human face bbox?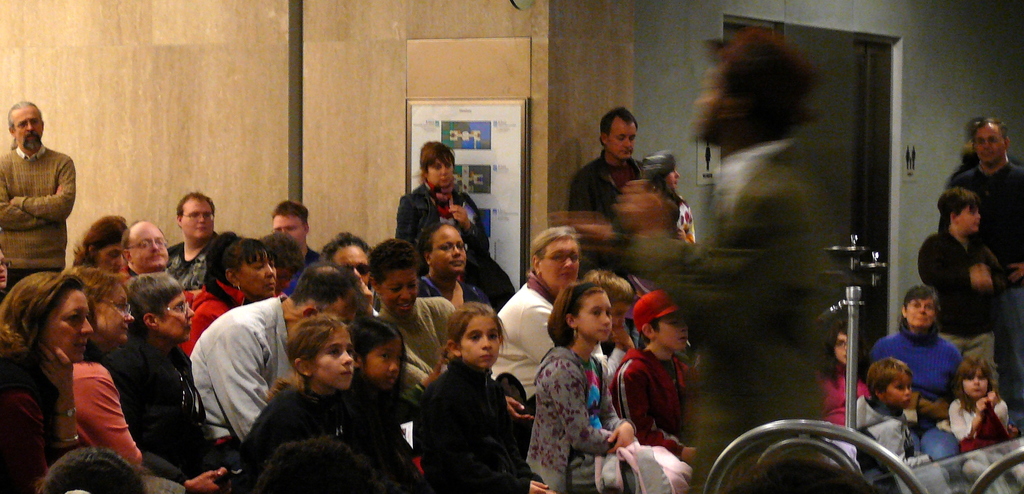
locate(465, 315, 502, 370)
